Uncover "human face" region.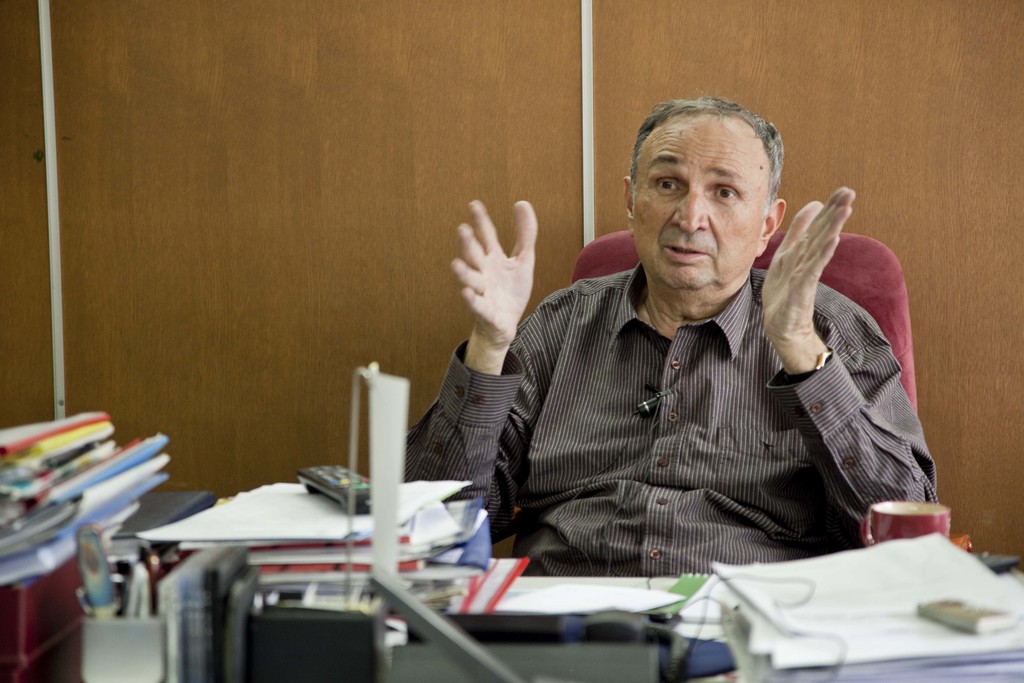
Uncovered: BBox(636, 110, 772, 292).
